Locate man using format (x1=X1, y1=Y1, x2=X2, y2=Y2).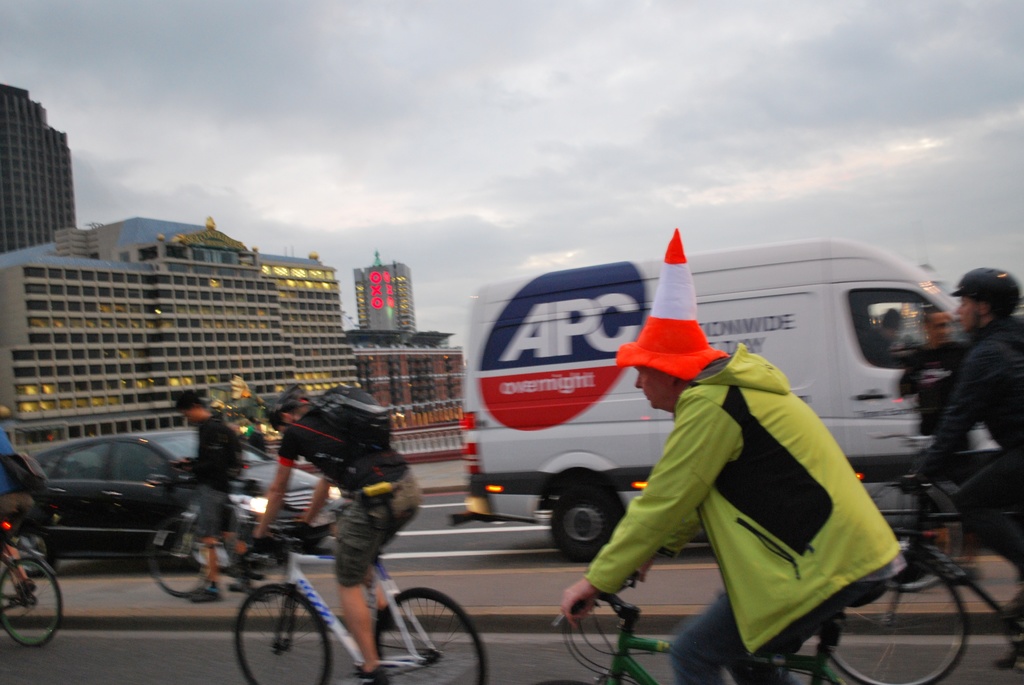
(x1=897, y1=265, x2=1023, y2=675).
